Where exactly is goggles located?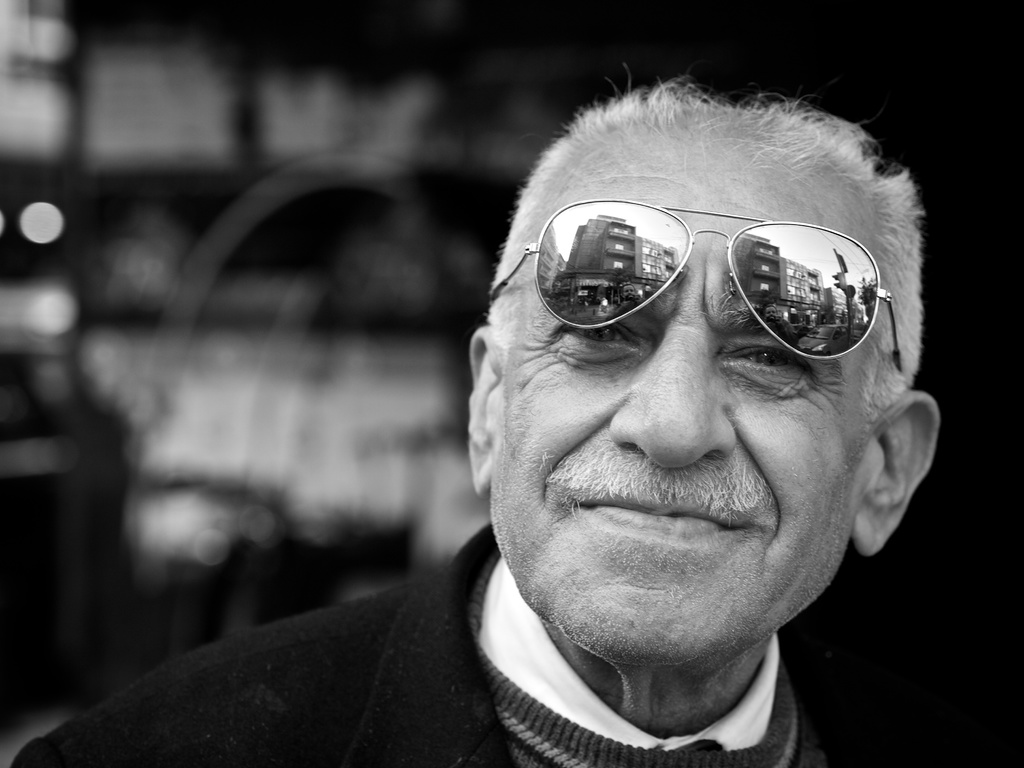
Its bounding box is 486 199 911 390.
